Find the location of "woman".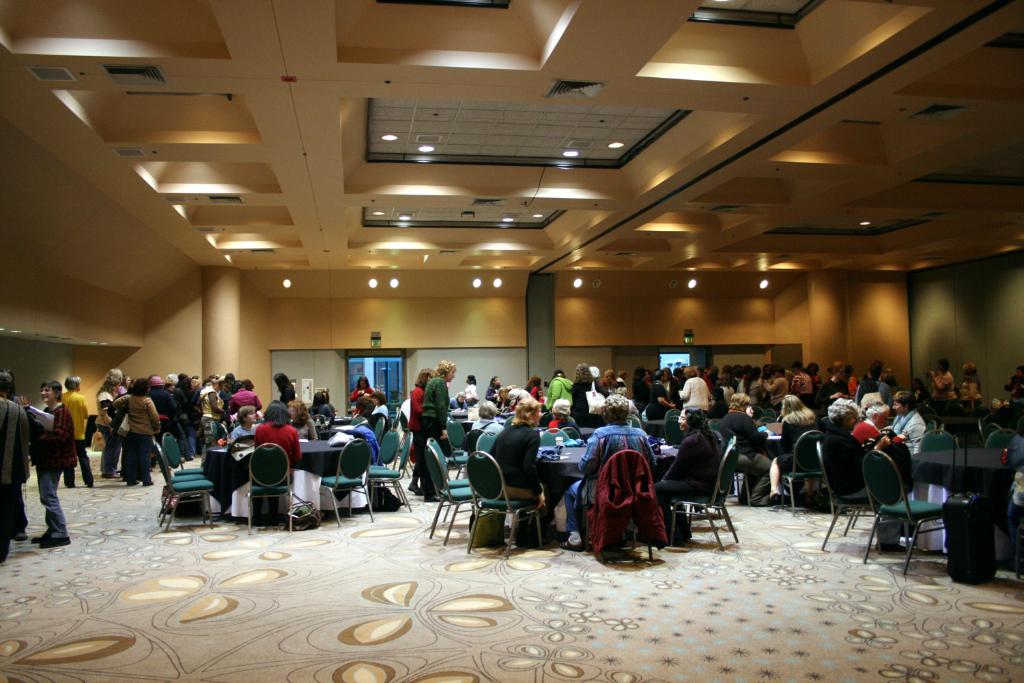
Location: detection(466, 402, 505, 434).
